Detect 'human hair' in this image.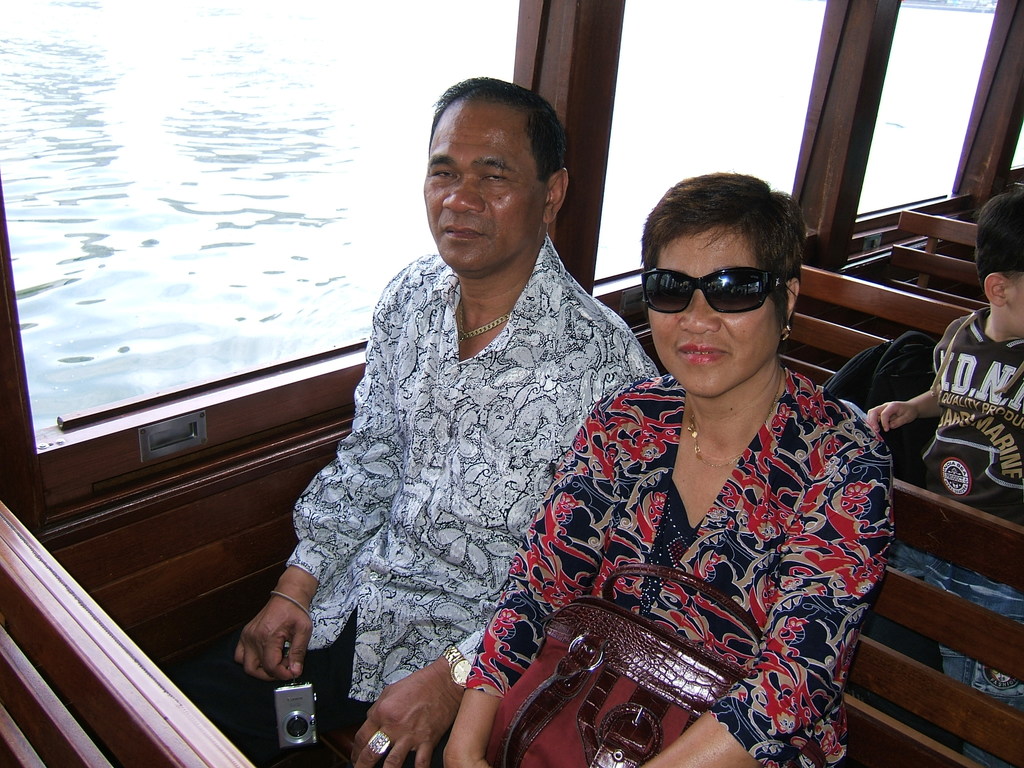
Detection: [428, 73, 566, 189].
